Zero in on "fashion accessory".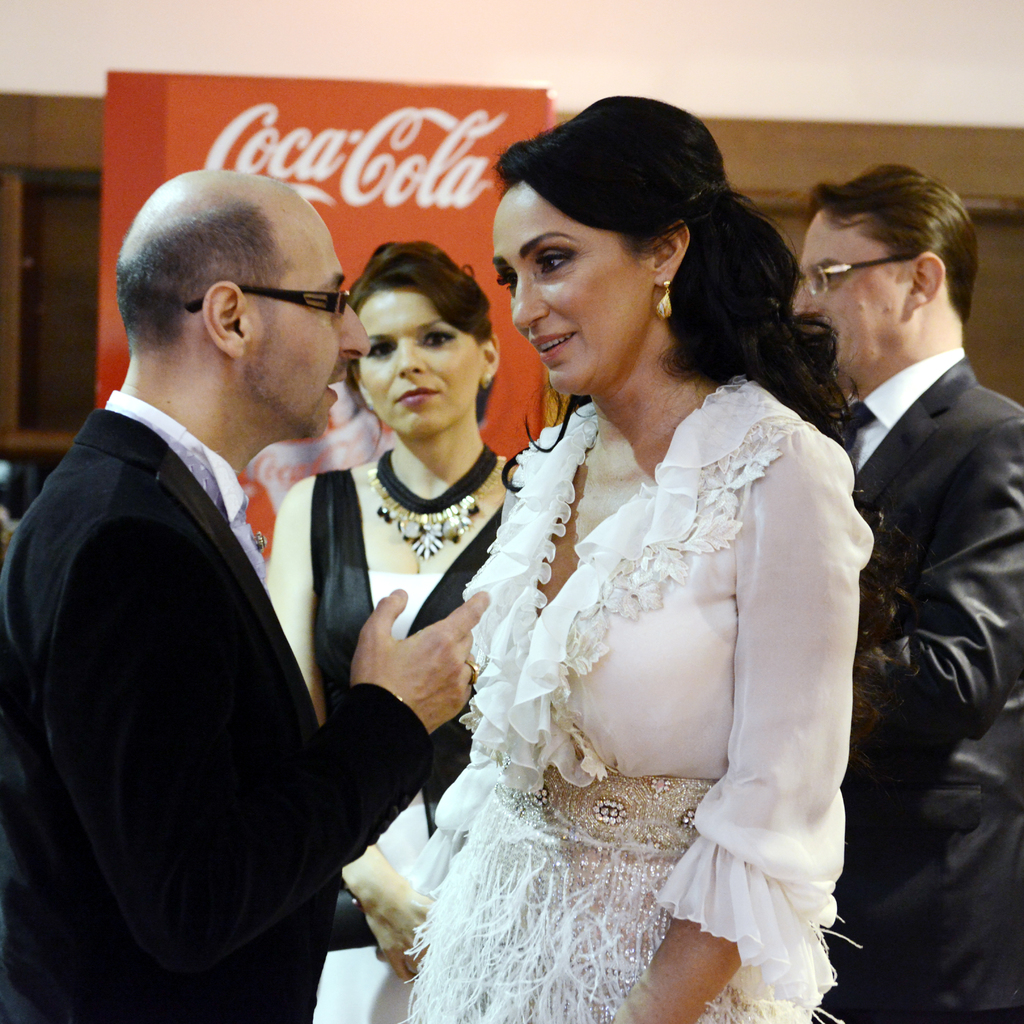
Zeroed in: locate(653, 278, 675, 319).
